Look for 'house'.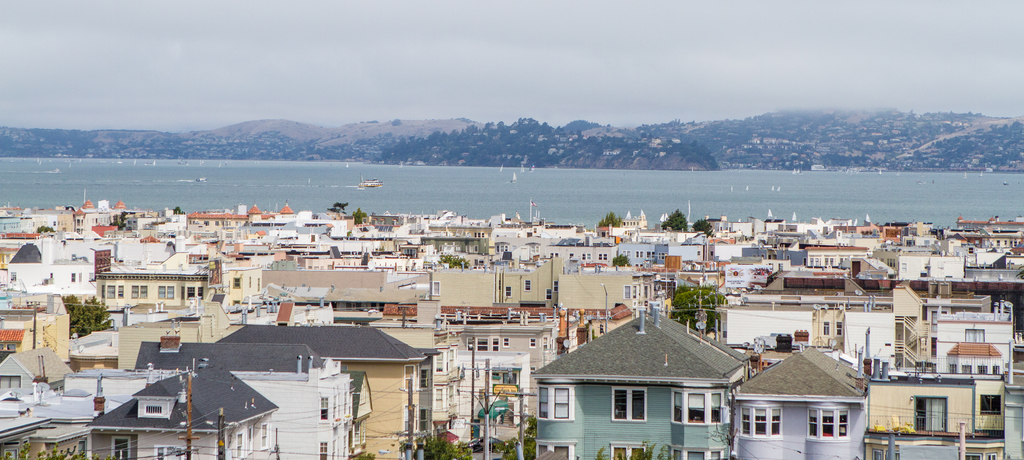
Found: box=[218, 263, 262, 306].
